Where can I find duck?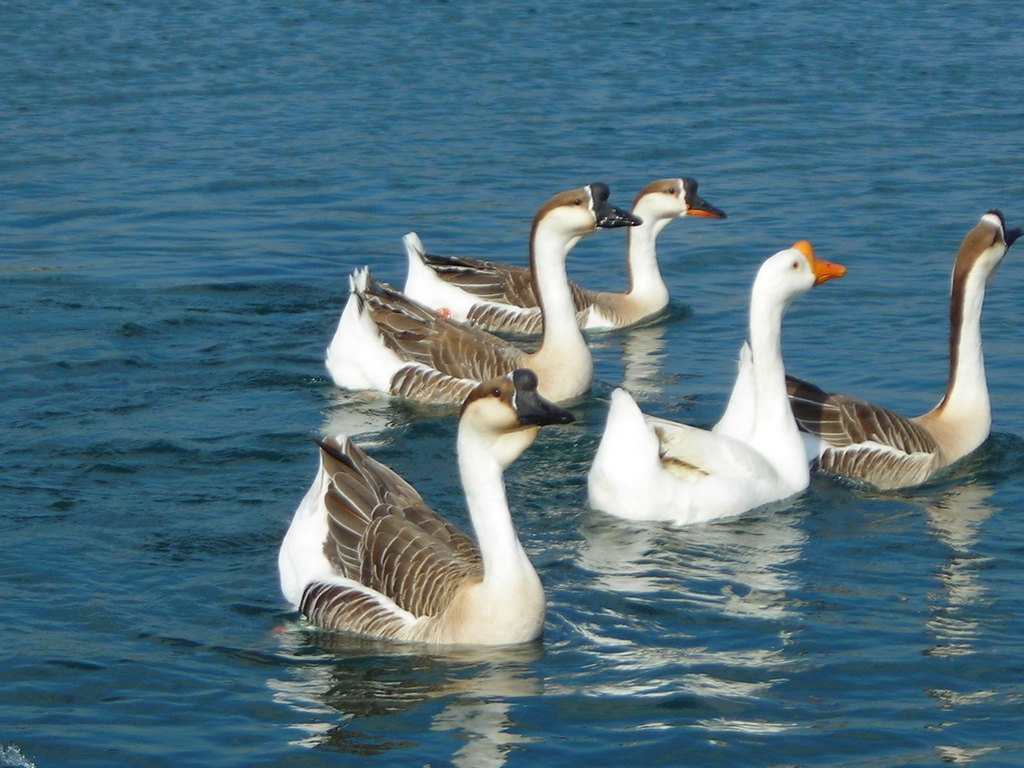
You can find it at bbox=[399, 175, 727, 331].
